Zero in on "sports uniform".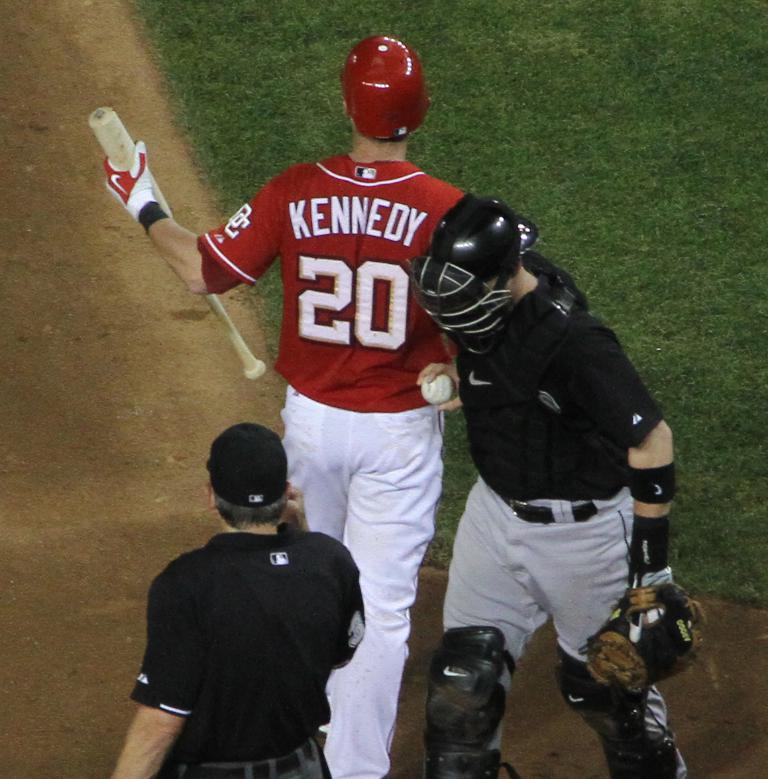
Zeroed in: left=201, top=143, right=492, bottom=778.
